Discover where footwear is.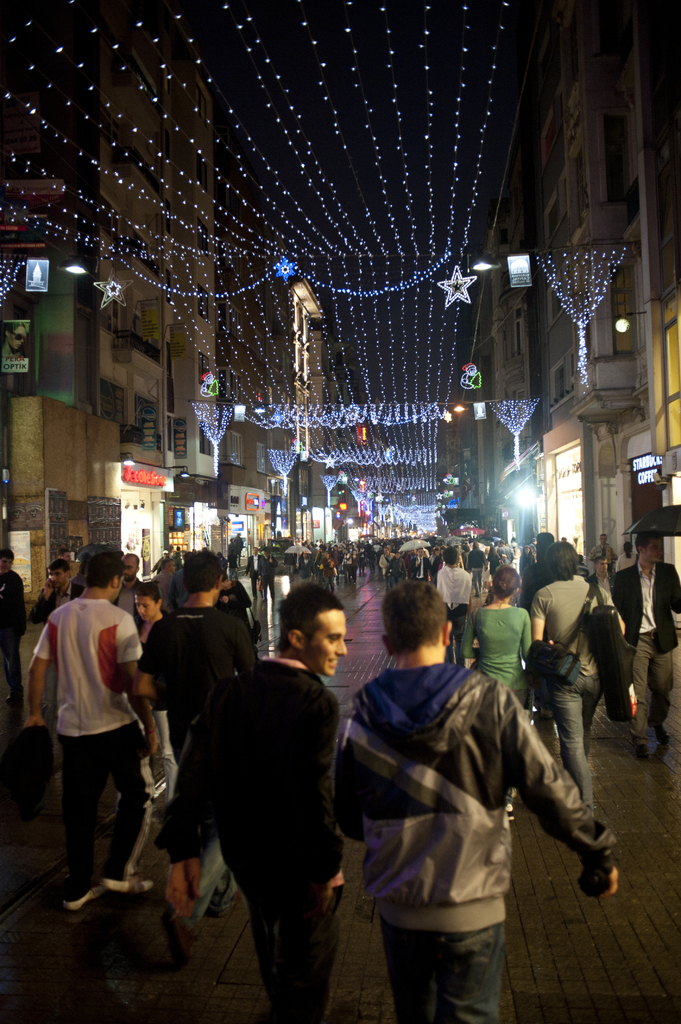
Discovered at [95,877,157,898].
